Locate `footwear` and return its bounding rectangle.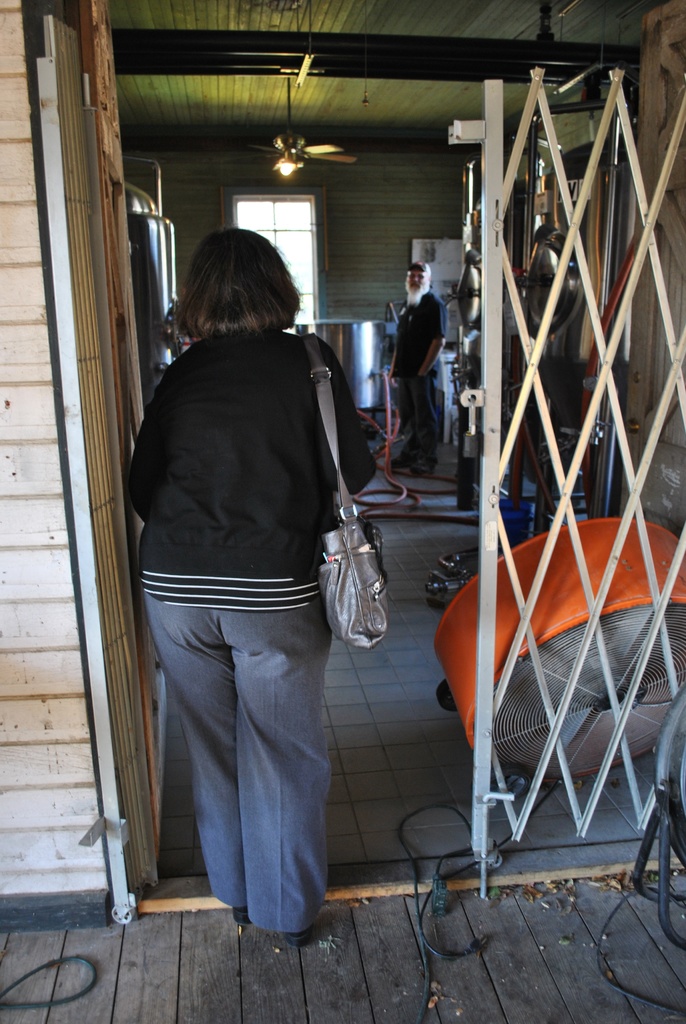
411,454,439,477.
